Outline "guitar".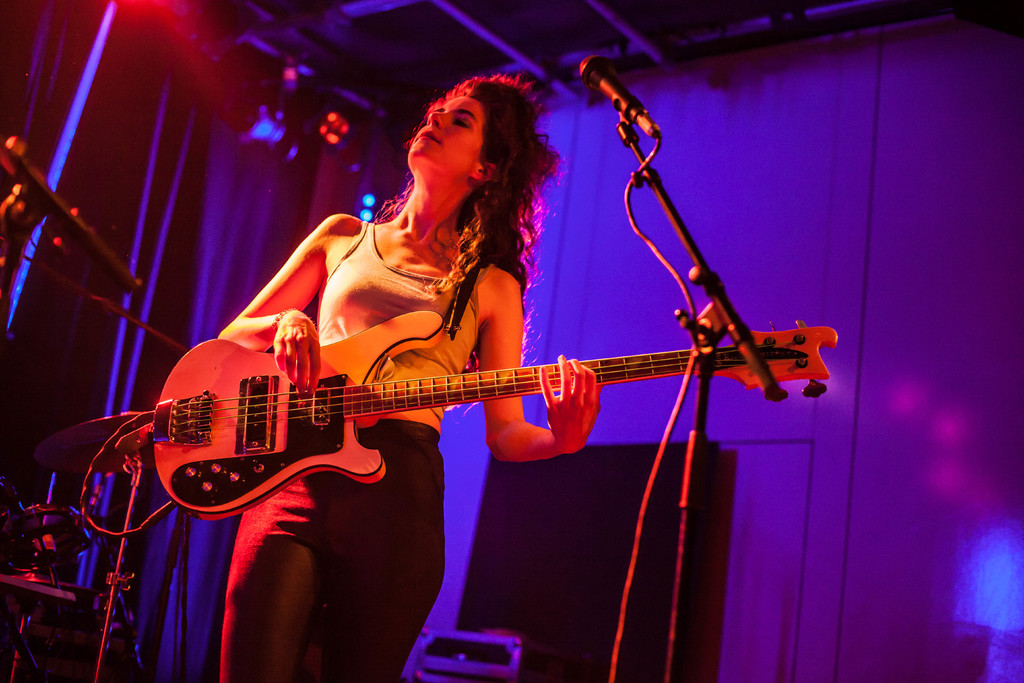
Outline: Rect(143, 302, 851, 523).
